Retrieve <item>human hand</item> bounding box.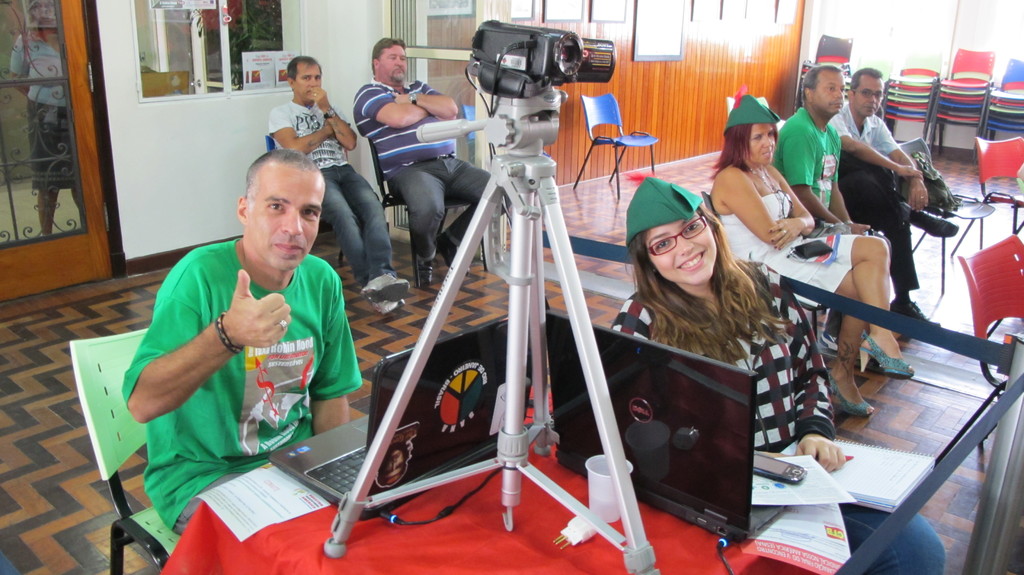
Bounding box: detection(767, 216, 806, 250).
